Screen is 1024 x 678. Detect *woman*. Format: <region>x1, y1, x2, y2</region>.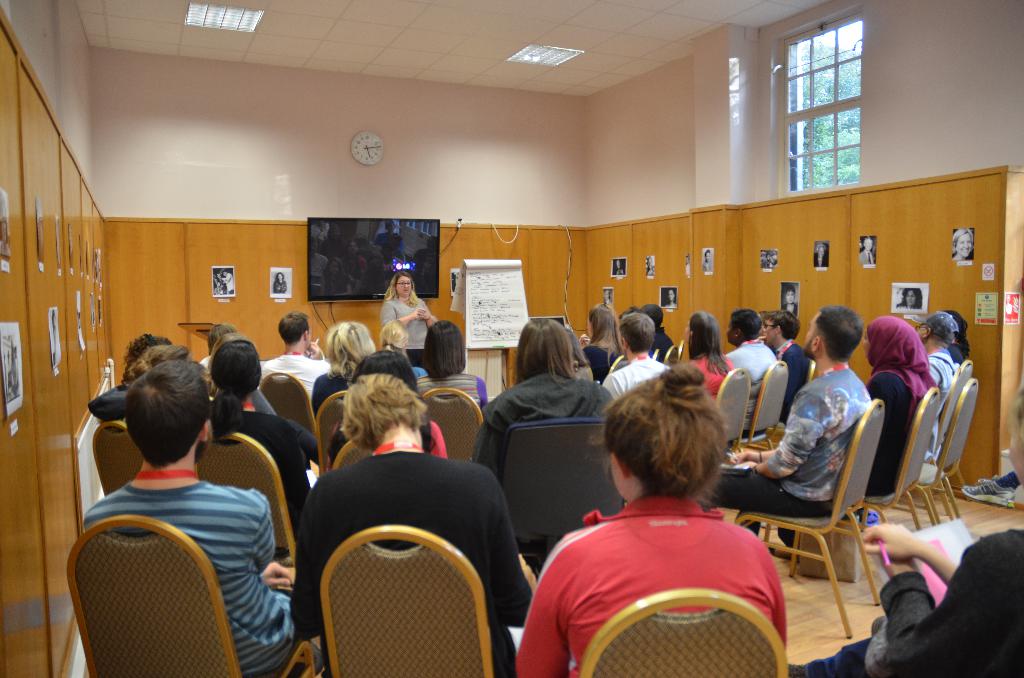
<region>949, 310, 977, 362</region>.
